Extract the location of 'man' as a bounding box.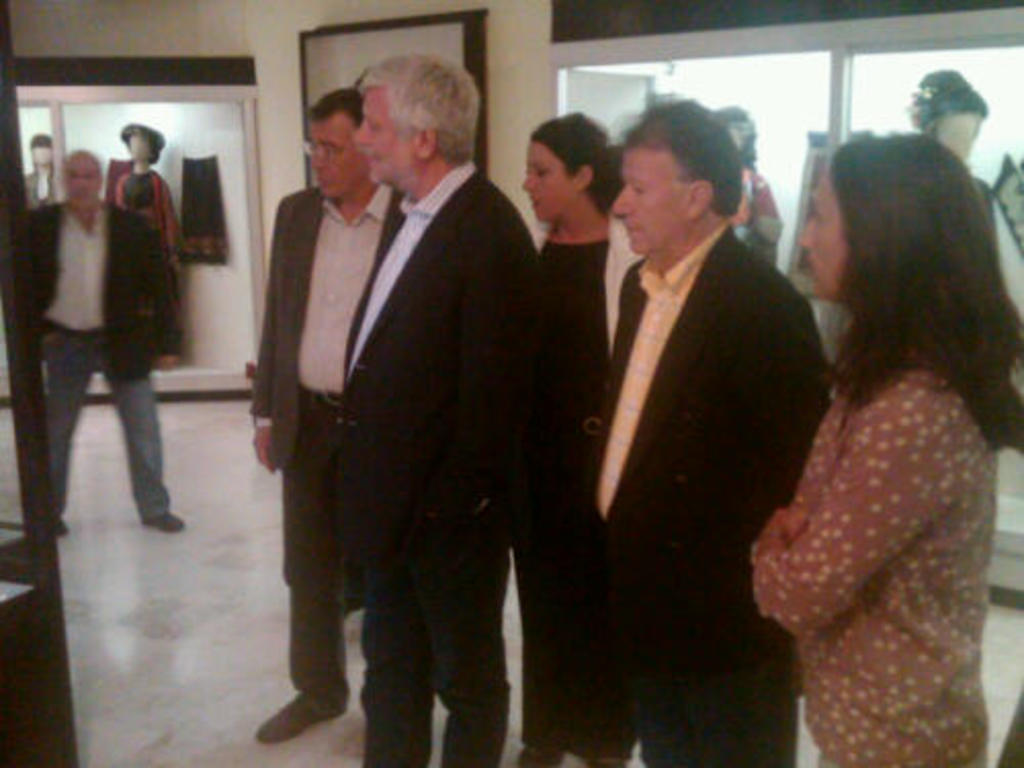
bbox(336, 49, 553, 766).
